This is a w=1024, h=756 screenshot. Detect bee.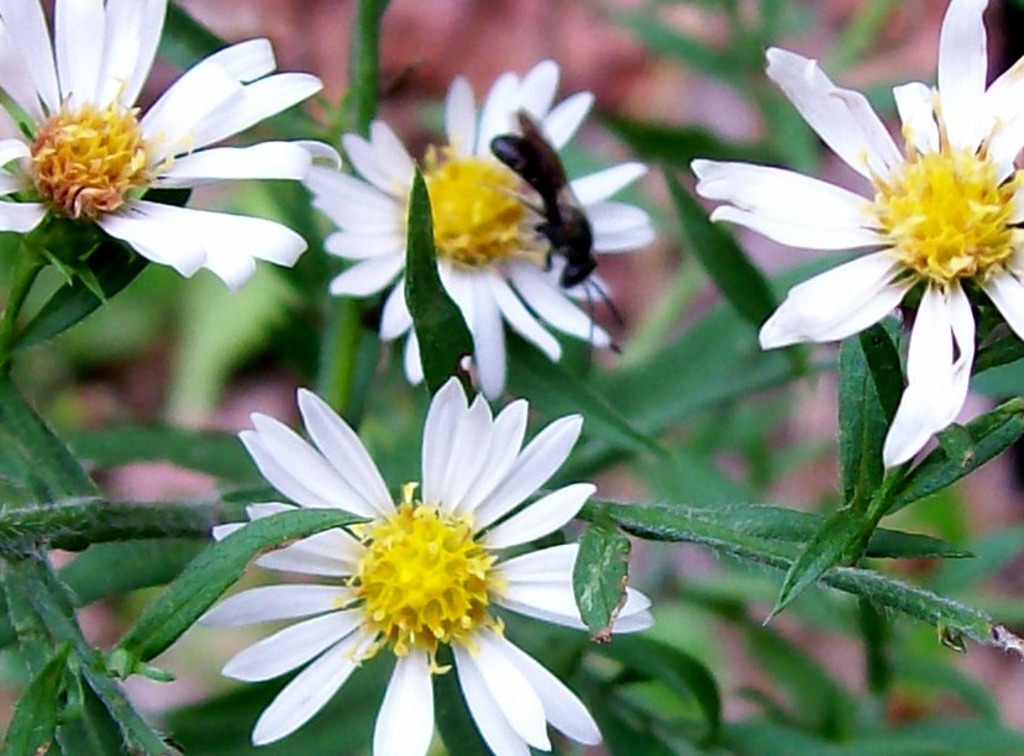
rect(493, 117, 629, 311).
